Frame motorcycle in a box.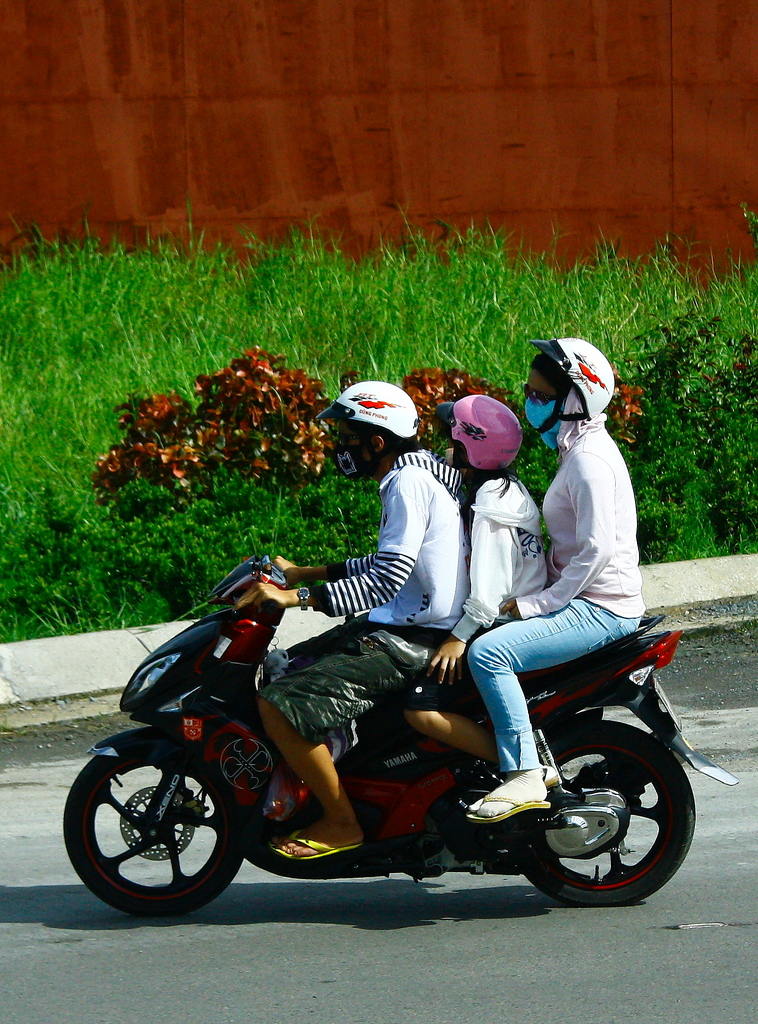
(x1=65, y1=552, x2=681, y2=920).
